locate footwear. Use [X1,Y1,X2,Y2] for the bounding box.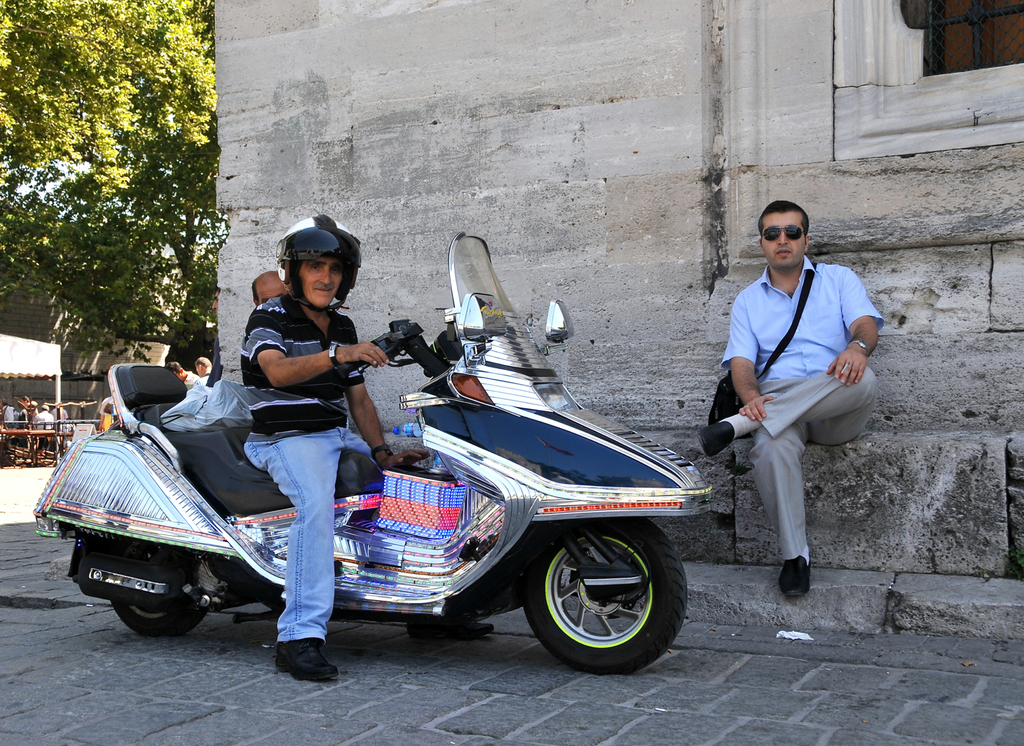
[778,555,812,596].
